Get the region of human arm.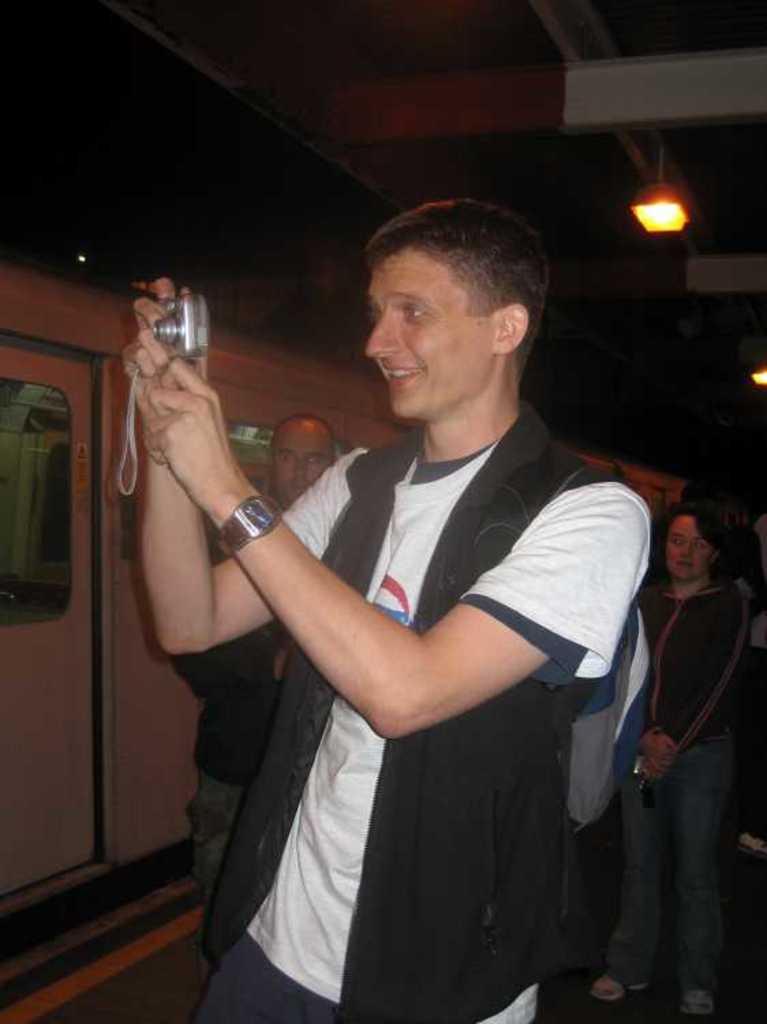
(left=132, top=261, right=362, bottom=658).
